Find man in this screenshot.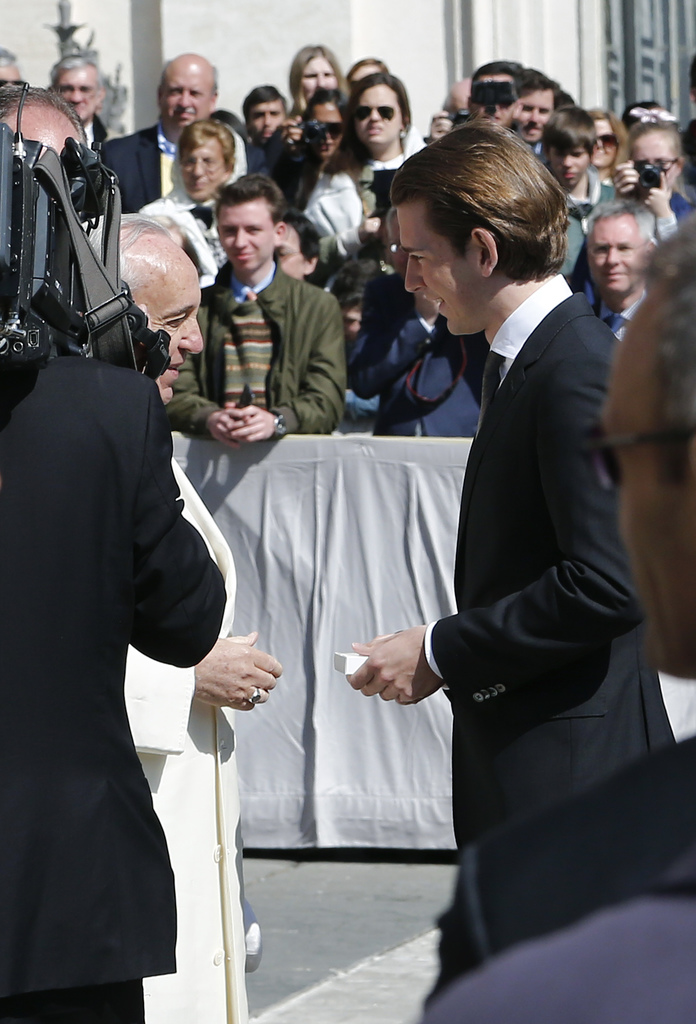
The bounding box for man is [166,180,343,451].
